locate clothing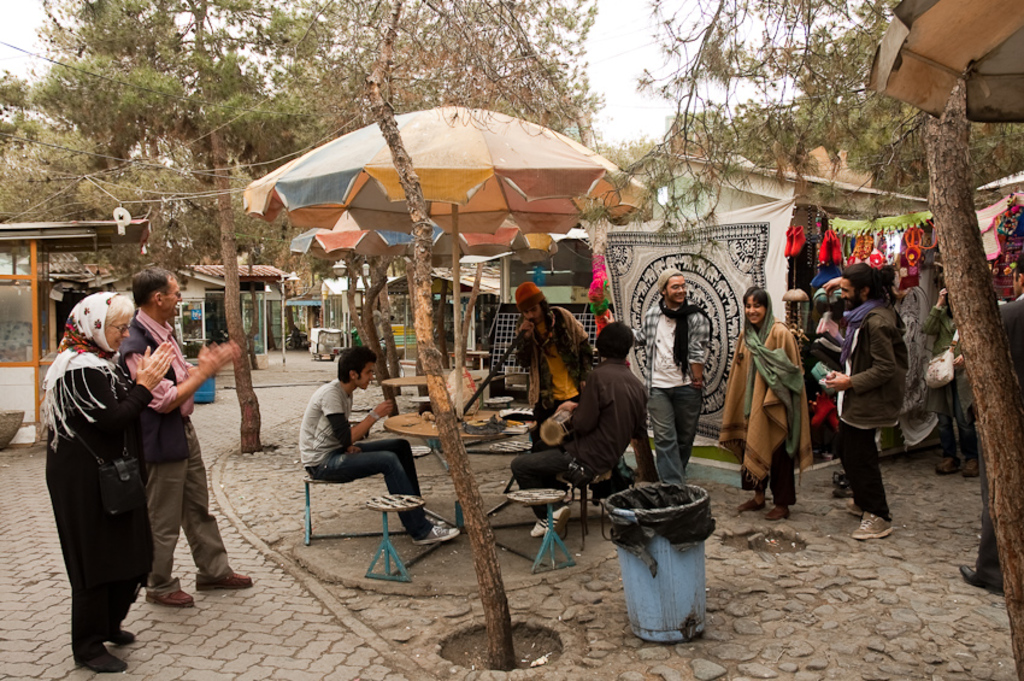
left=301, top=369, right=418, bottom=570
